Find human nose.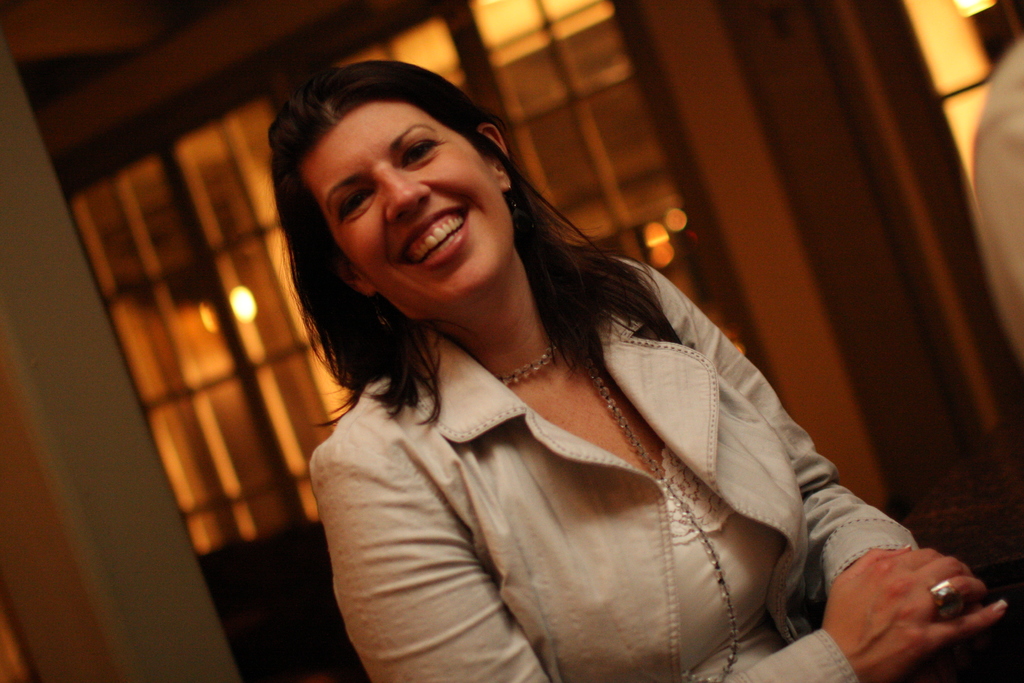
detection(380, 167, 431, 219).
